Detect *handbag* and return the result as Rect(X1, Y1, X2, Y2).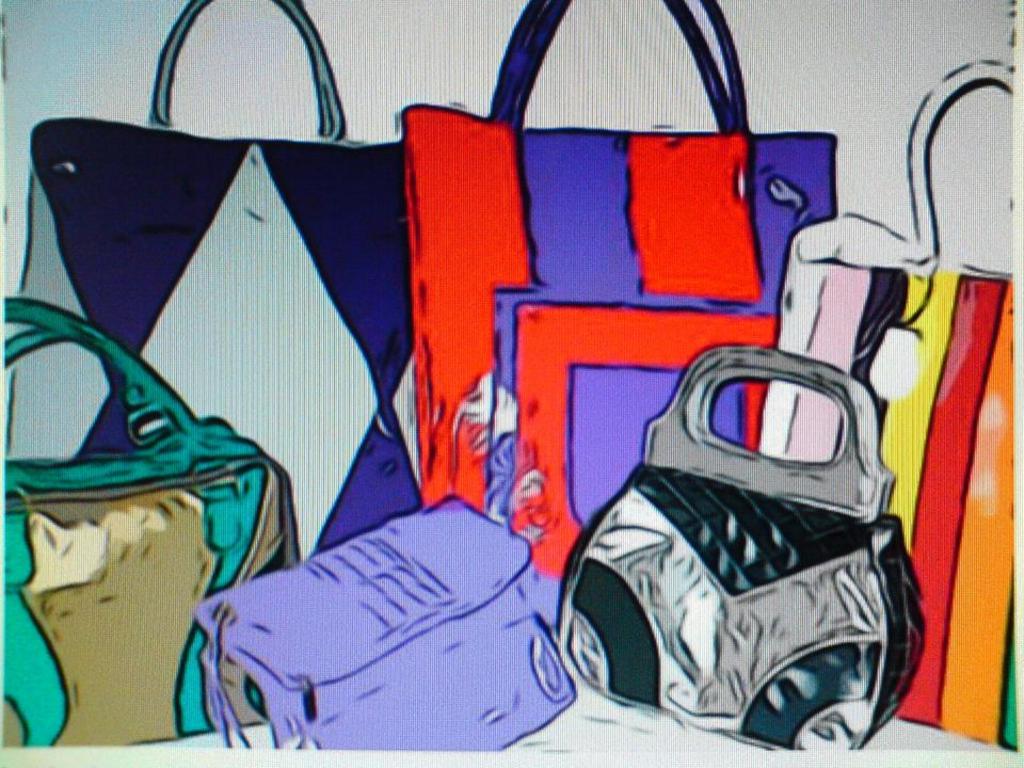
Rect(401, 0, 839, 580).
